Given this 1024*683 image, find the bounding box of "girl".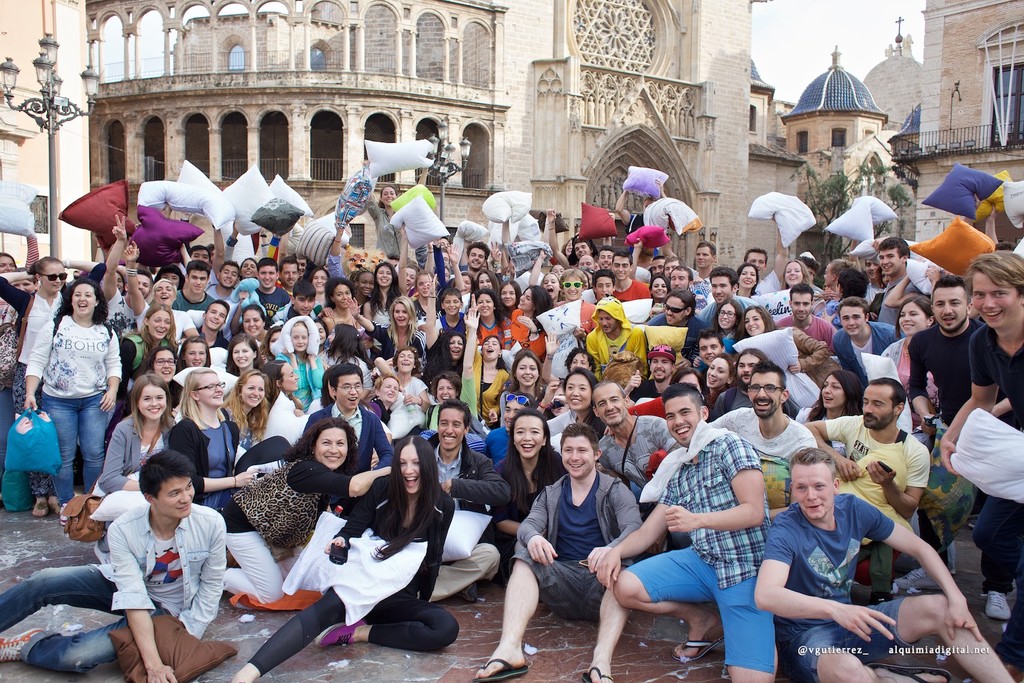
<region>177, 336, 210, 370</region>.
